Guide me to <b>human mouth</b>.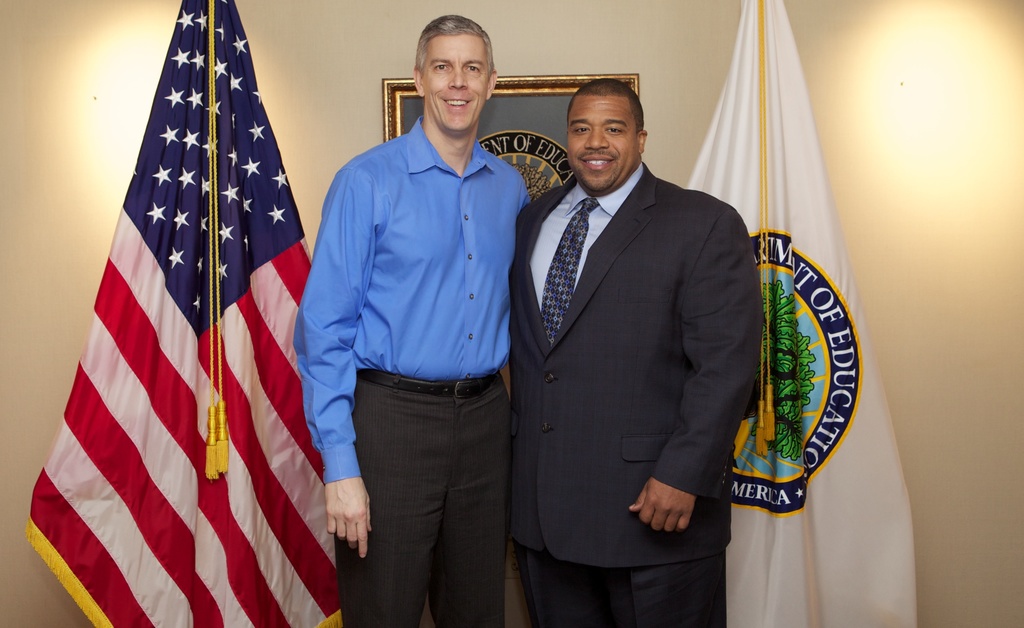
Guidance: detection(581, 156, 614, 170).
